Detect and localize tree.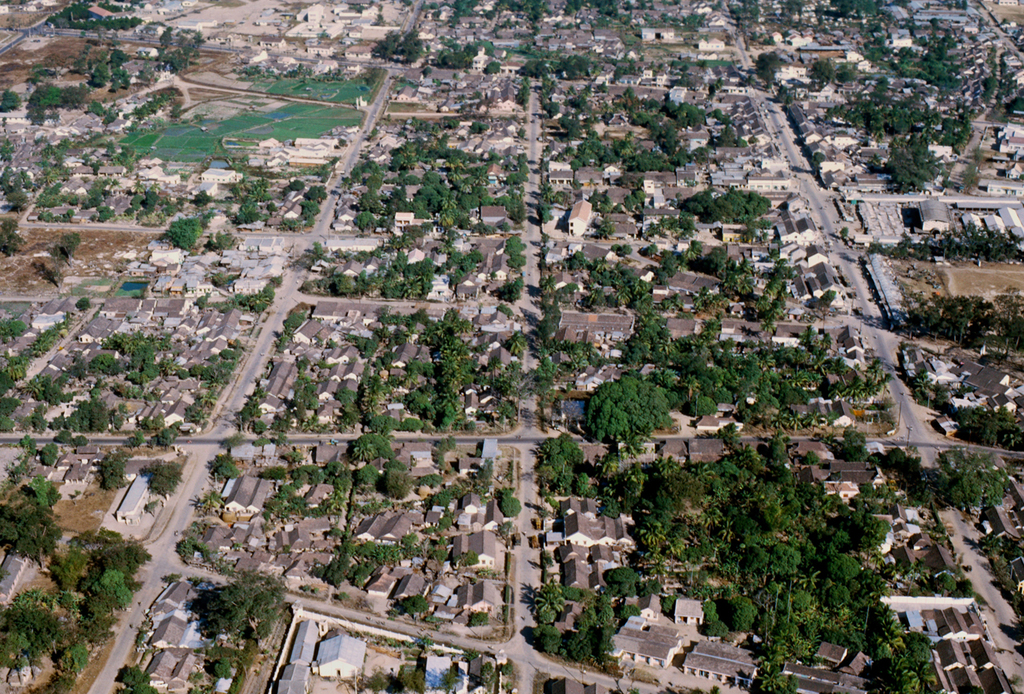
Localized at left=577, top=367, right=680, bottom=478.
